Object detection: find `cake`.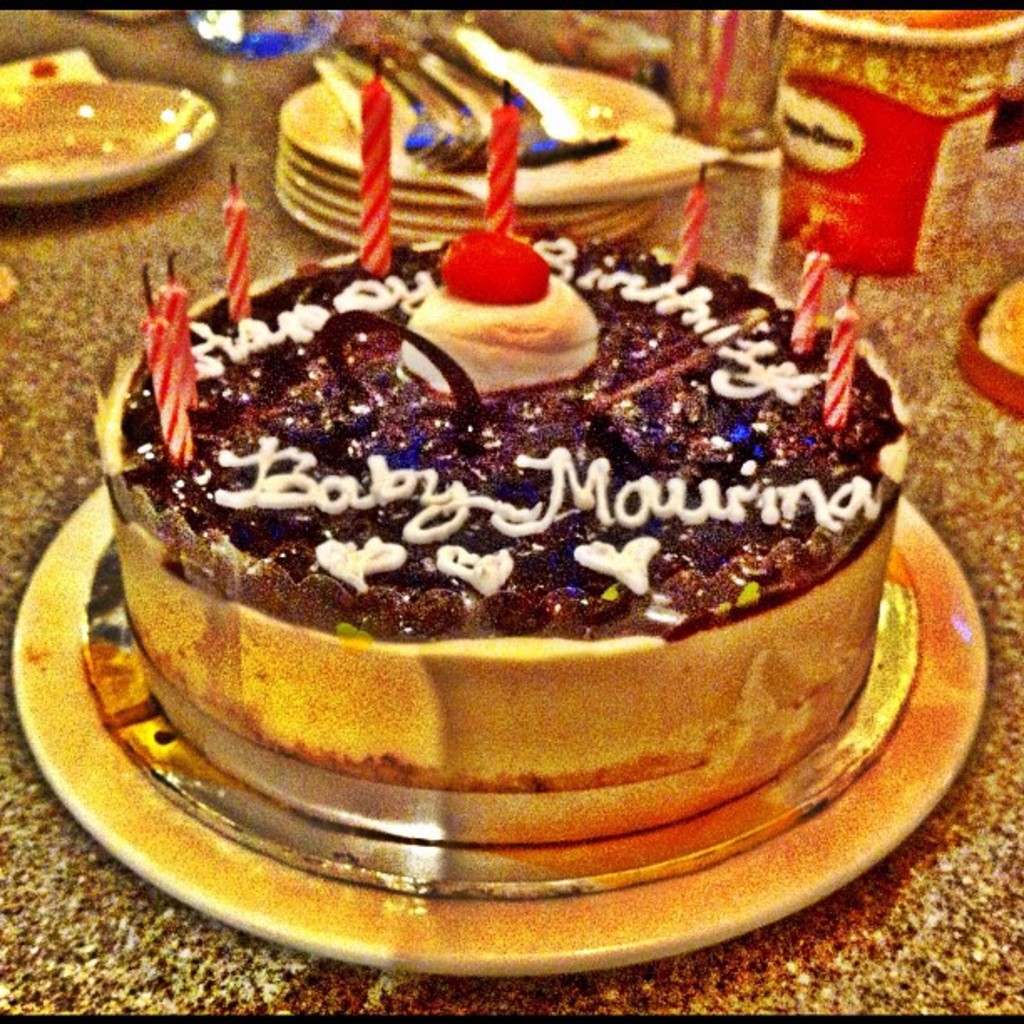
x1=94 y1=233 x2=919 y2=842.
